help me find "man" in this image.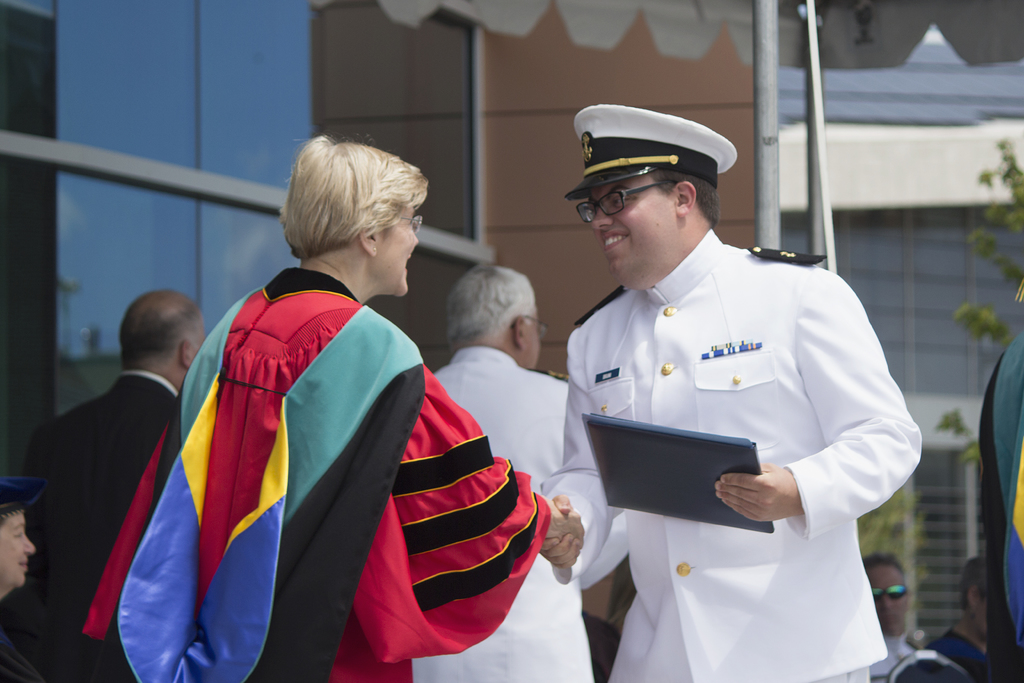
Found it: (x1=8, y1=289, x2=214, y2=682).
